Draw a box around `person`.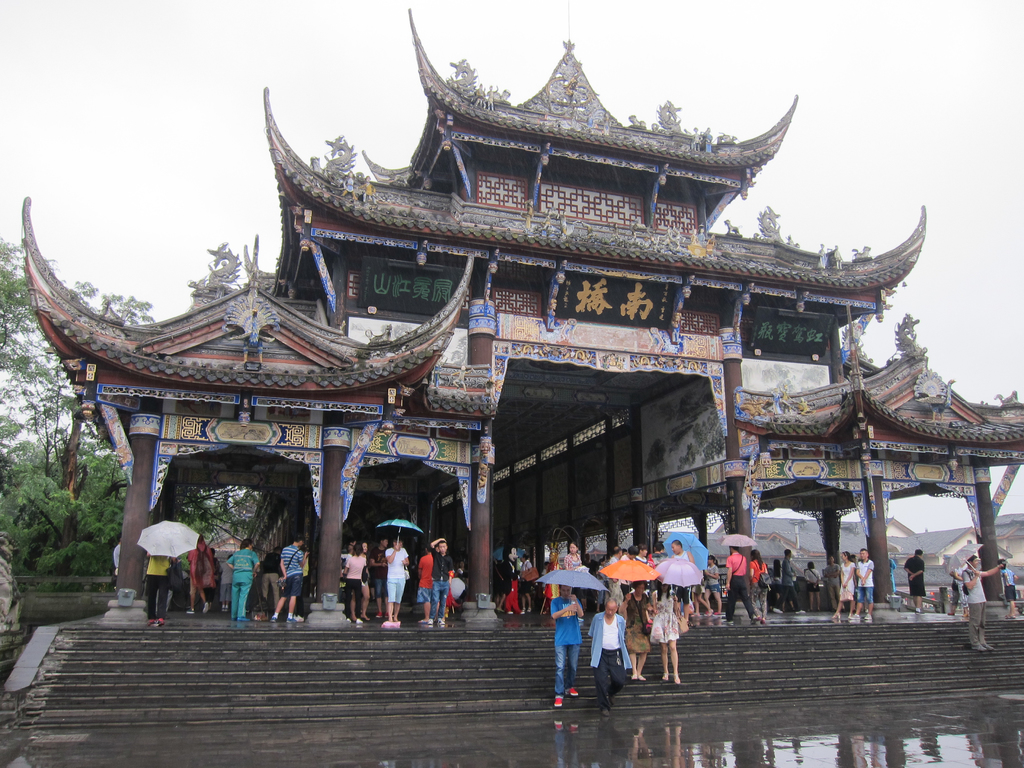
<bbox>671, 542, 694, 623</bbox>.
